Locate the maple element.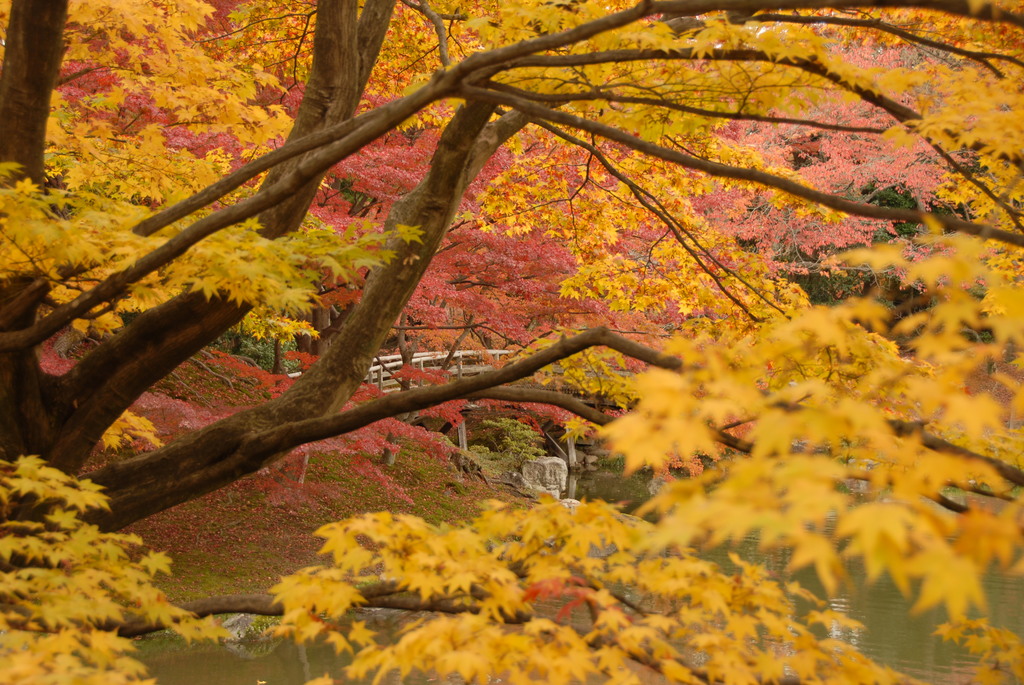
Element bbox: <box>2,8,1023,684</box>.
